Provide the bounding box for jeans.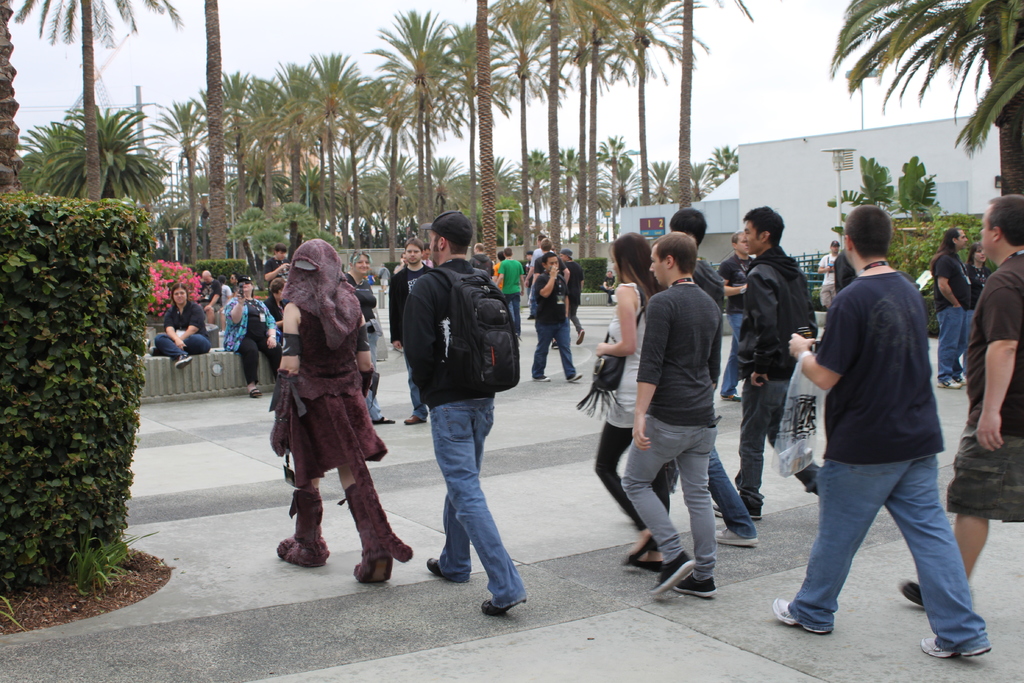
bbox=(429, 396, 528, 609).
